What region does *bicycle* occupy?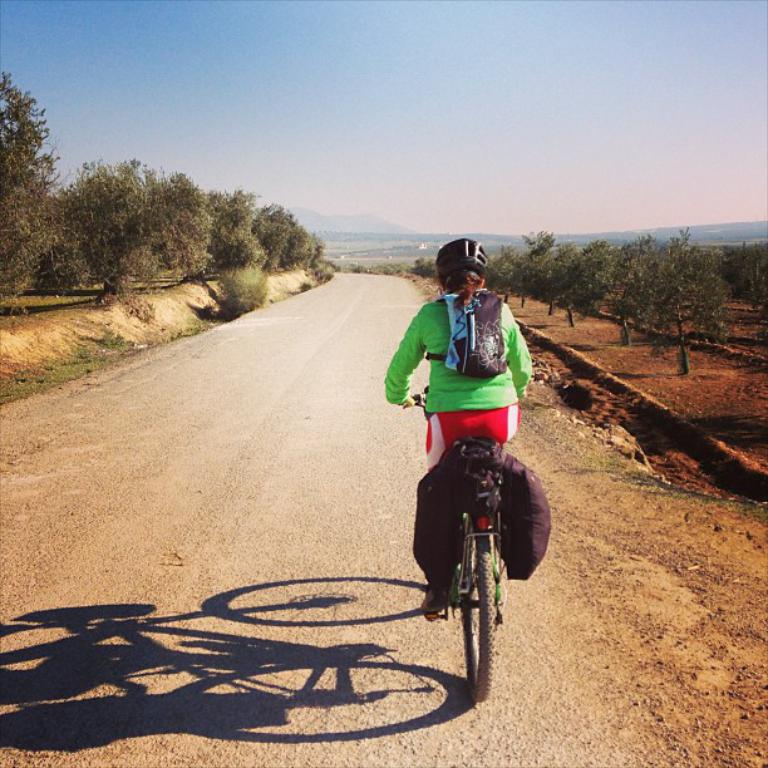
<region>405, 387, 504, 700</region>.
